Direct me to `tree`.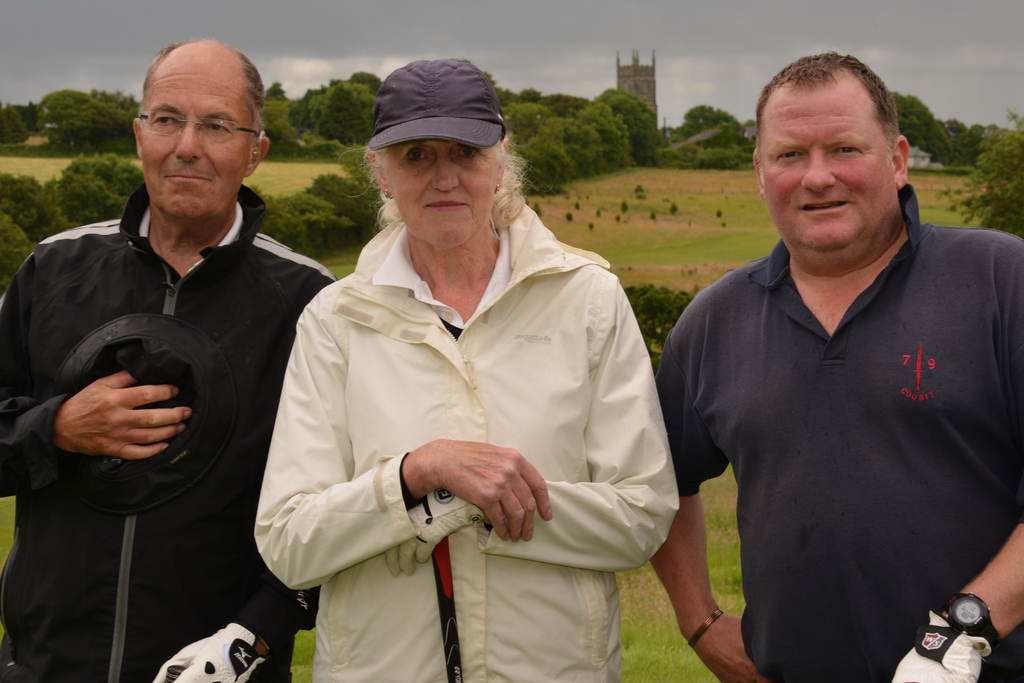
Direction: <bbox>337, 145, 387, 217</bbox>.
